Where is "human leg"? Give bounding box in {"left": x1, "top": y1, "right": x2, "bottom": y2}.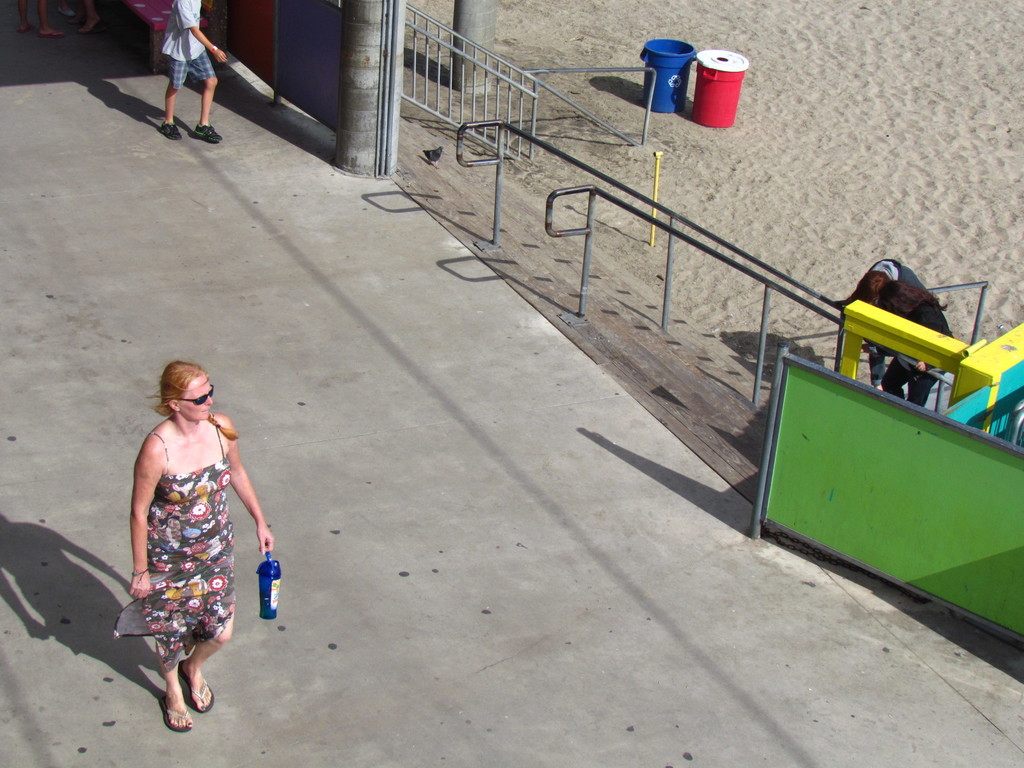
{"left": 157, "top": 42, "right": 193, "bottom": 138}.
